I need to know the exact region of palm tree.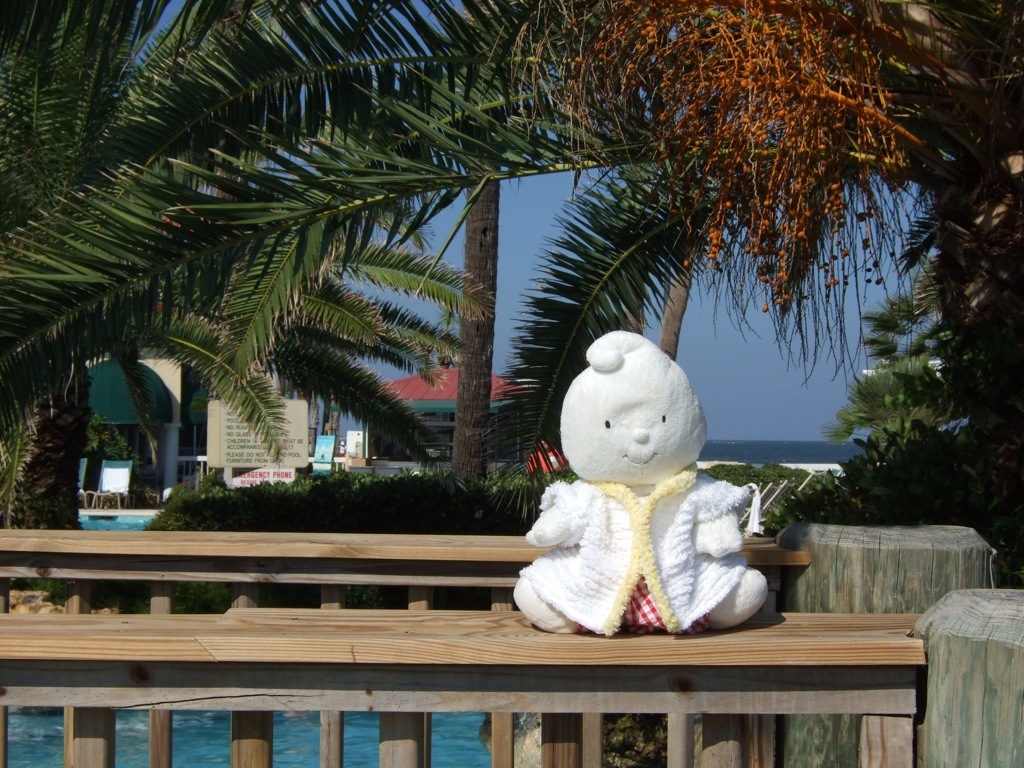
Region: 0/0/566/526.
